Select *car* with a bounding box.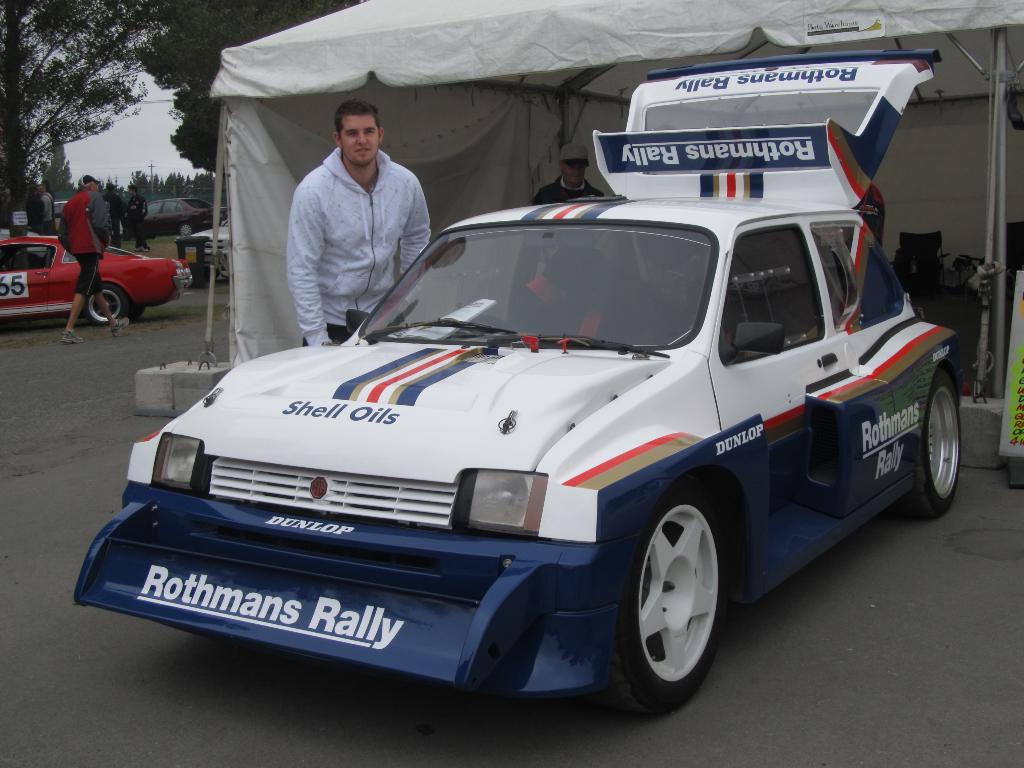
select_region(0, 237, 190, 320).
